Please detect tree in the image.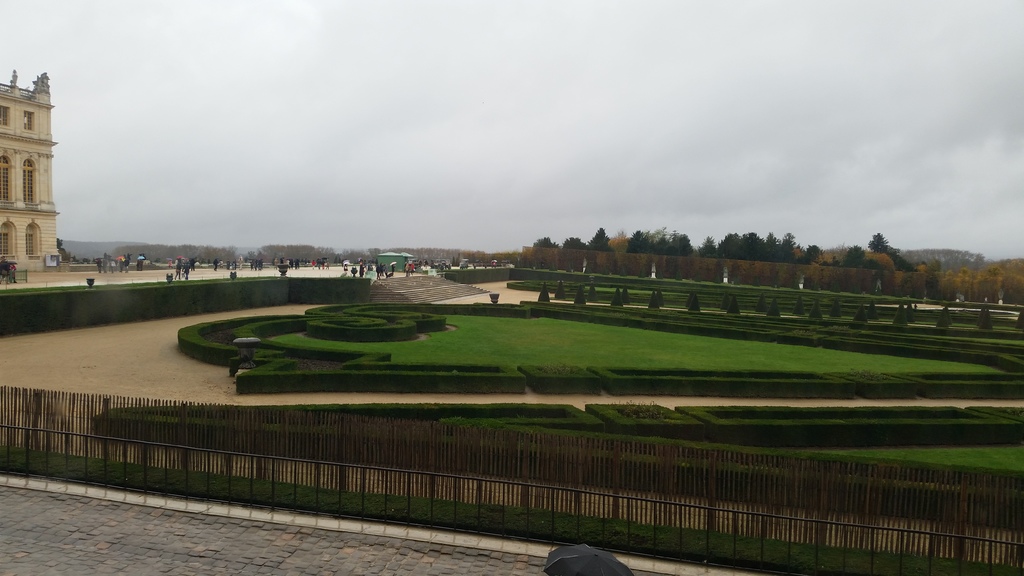
564 237 585 250.
